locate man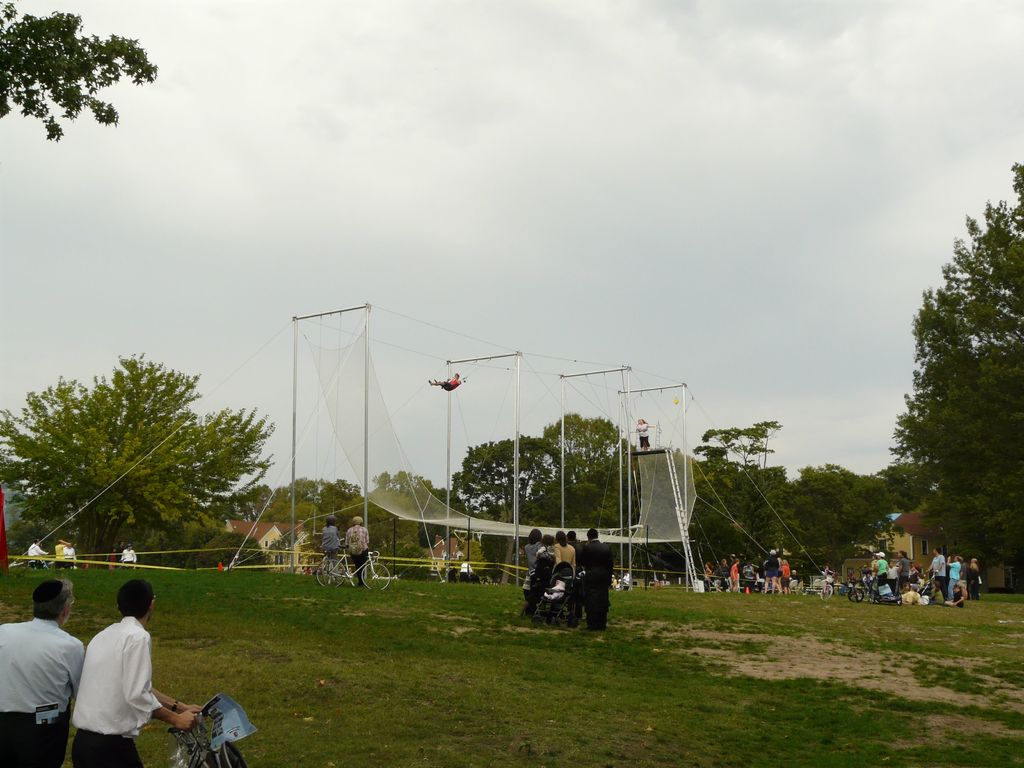
[576,527,614,631]
